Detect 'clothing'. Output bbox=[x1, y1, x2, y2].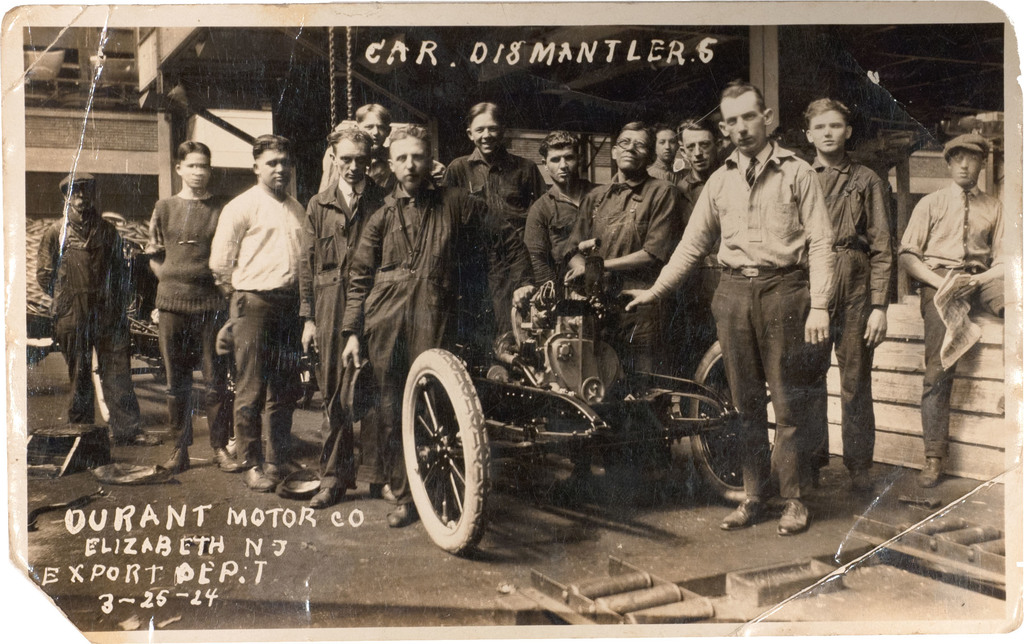
bbox=[294, 170, 387, 488].
